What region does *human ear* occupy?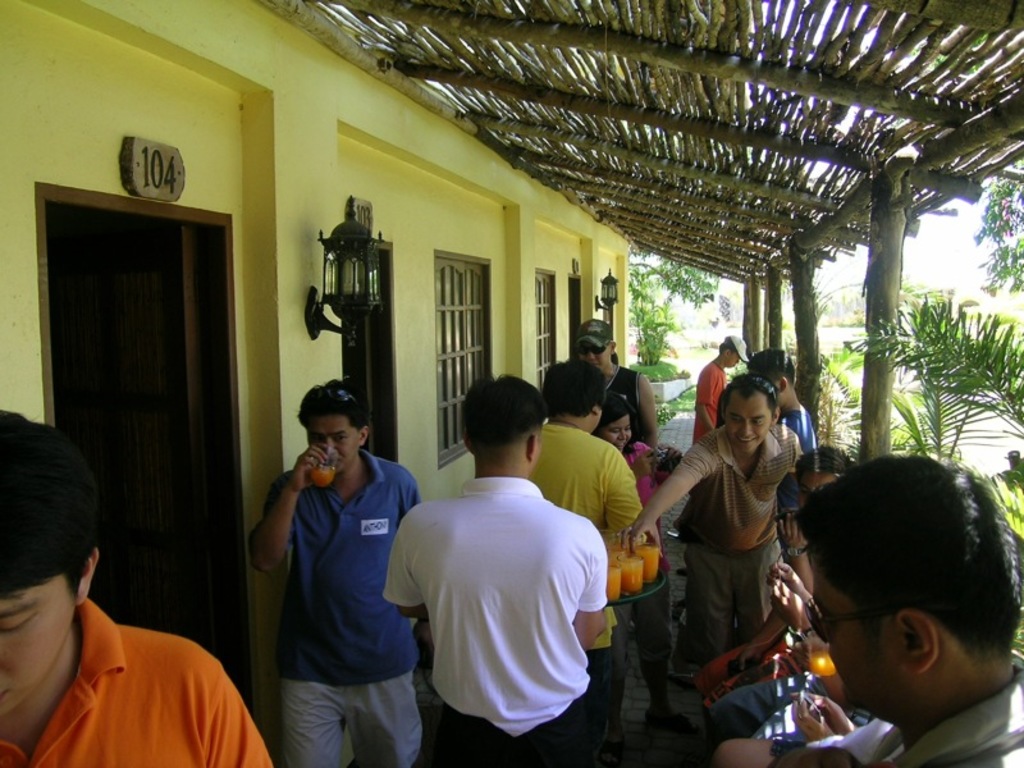
bbox(769, 406, 783, 426).
